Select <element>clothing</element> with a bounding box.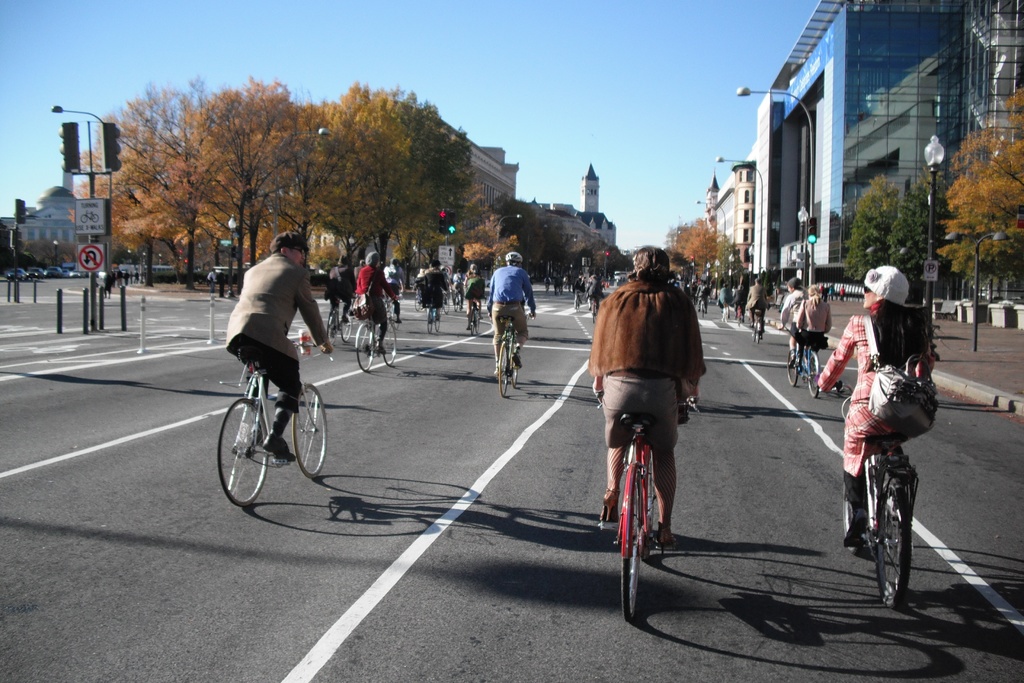
Rect(327, 263, 352, 308).
